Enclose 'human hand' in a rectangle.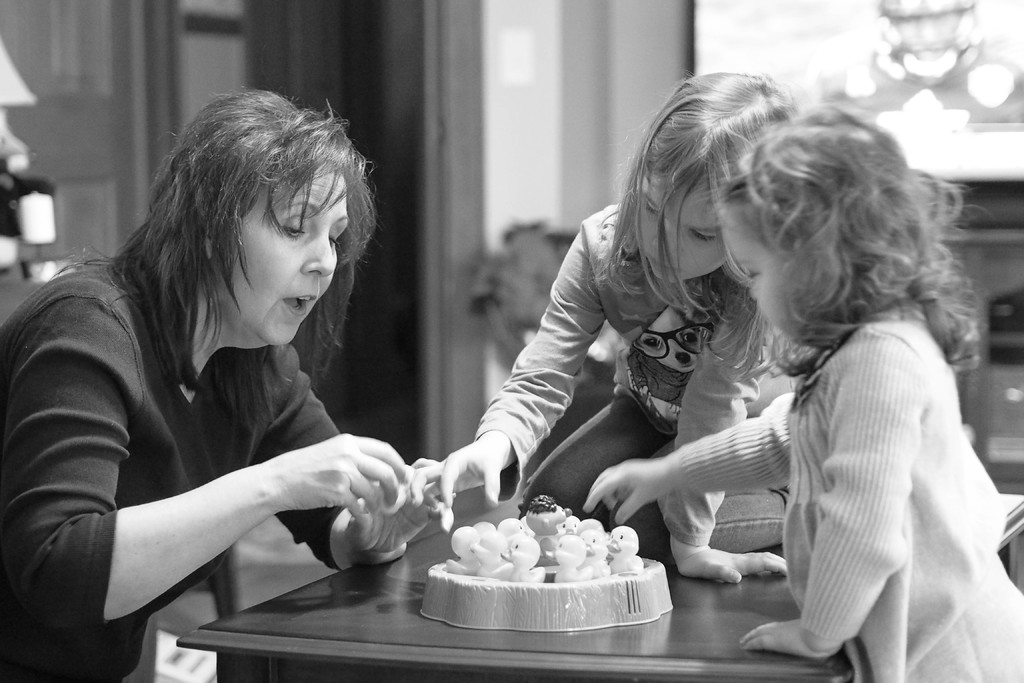
<bbox>408, 439, 510, 511</bbox>.
